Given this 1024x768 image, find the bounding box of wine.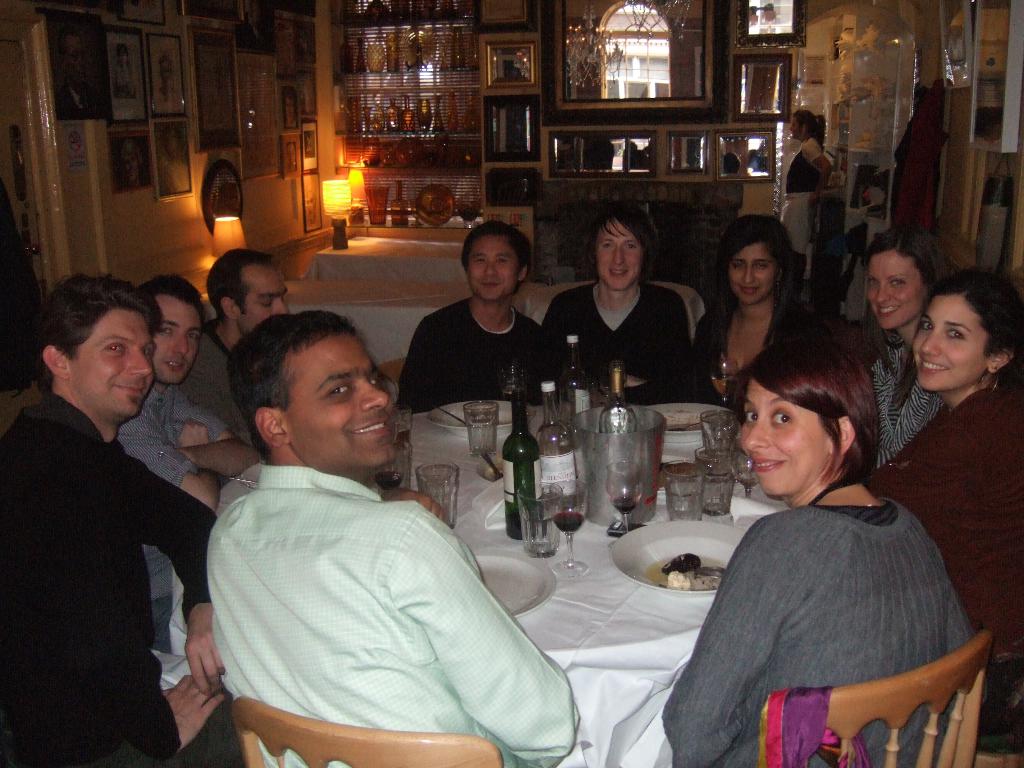
pyautogui.locateOnScreen(554, 511, 582, 533).
